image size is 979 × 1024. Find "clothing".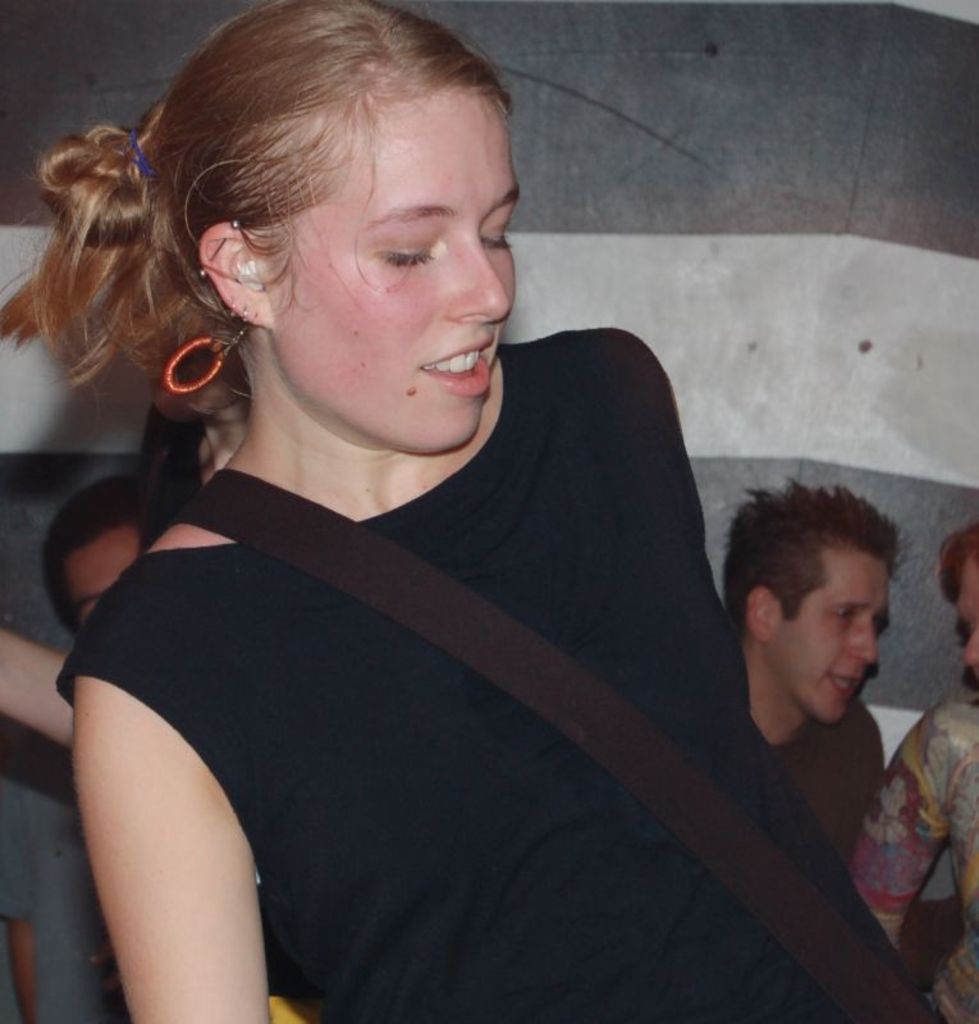
(left=842, top=695, right=978, bottom=1023).
